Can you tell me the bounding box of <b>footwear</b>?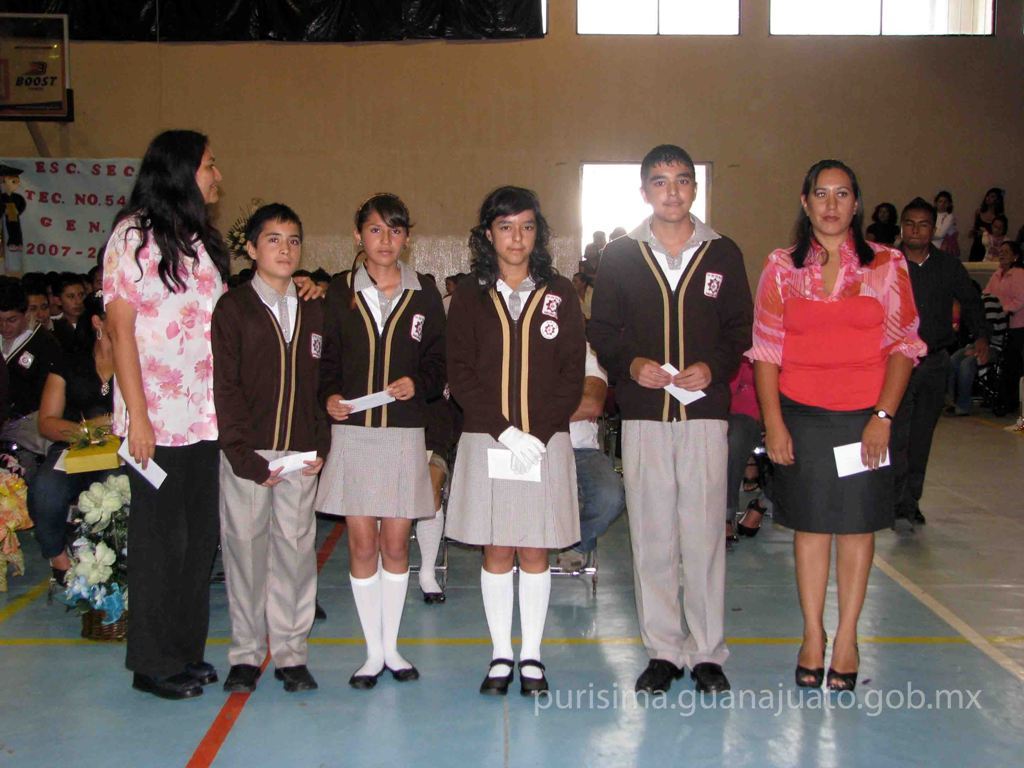
(551, 542, 586, 576).
